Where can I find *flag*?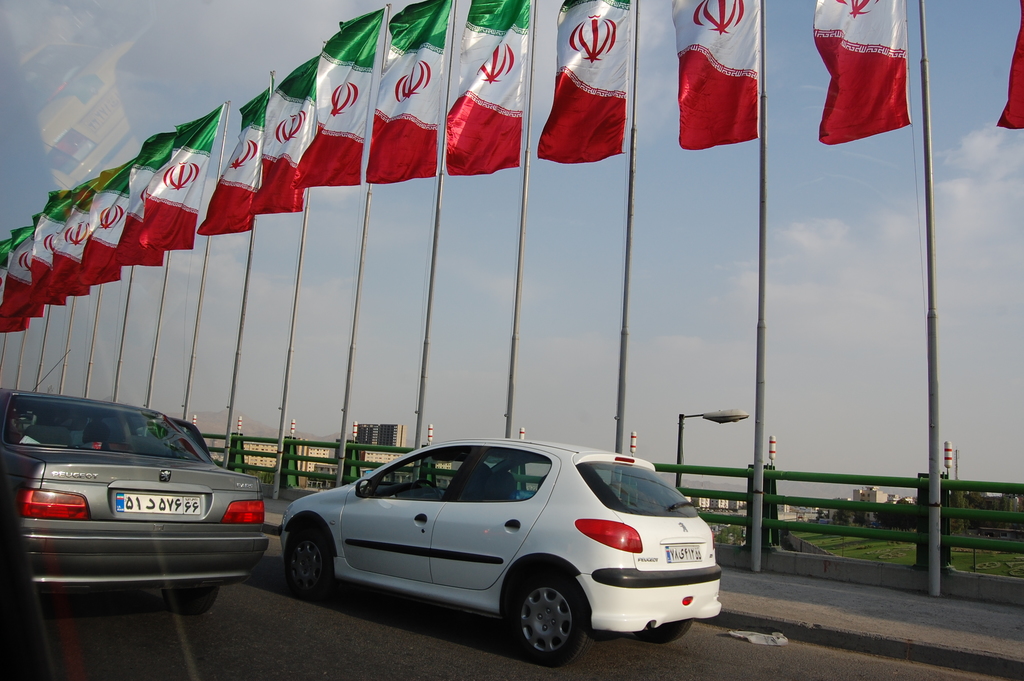
You can find it at x1=2 y1=222 x2=42 y2=321.
